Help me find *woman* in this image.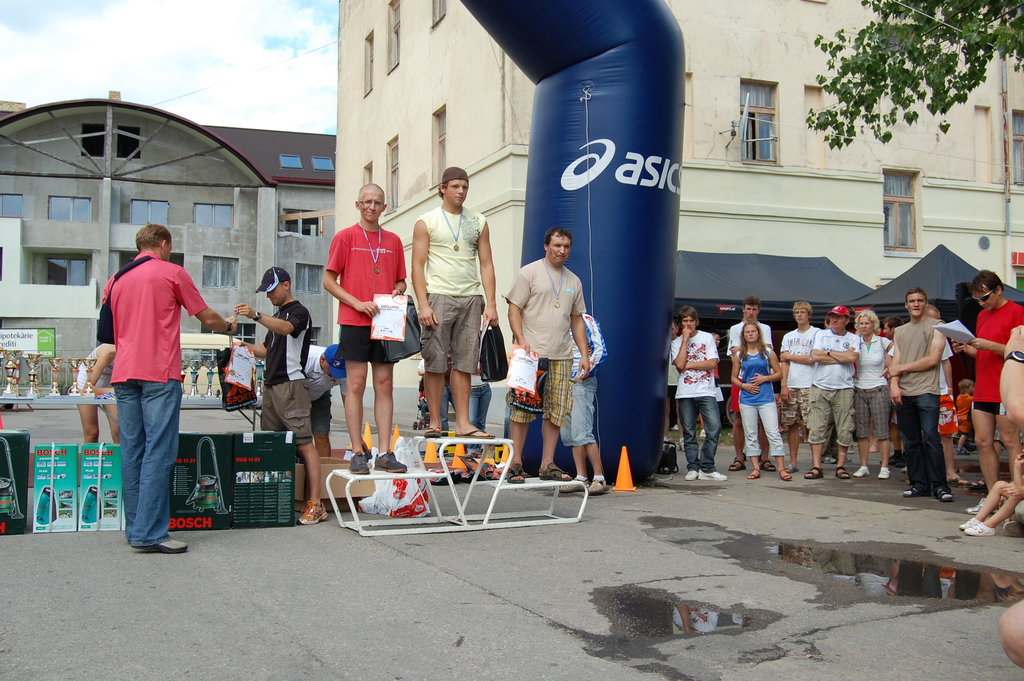
Found it: 72 343 124 447.
